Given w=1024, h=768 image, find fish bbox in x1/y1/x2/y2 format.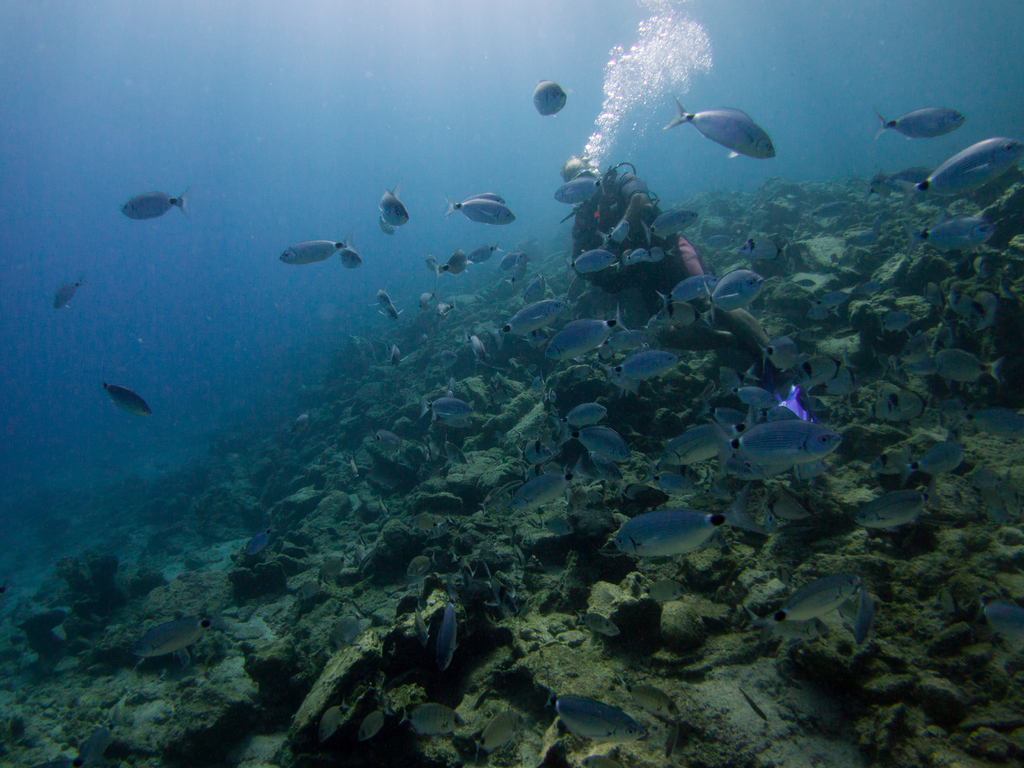
378/221/392/239.
